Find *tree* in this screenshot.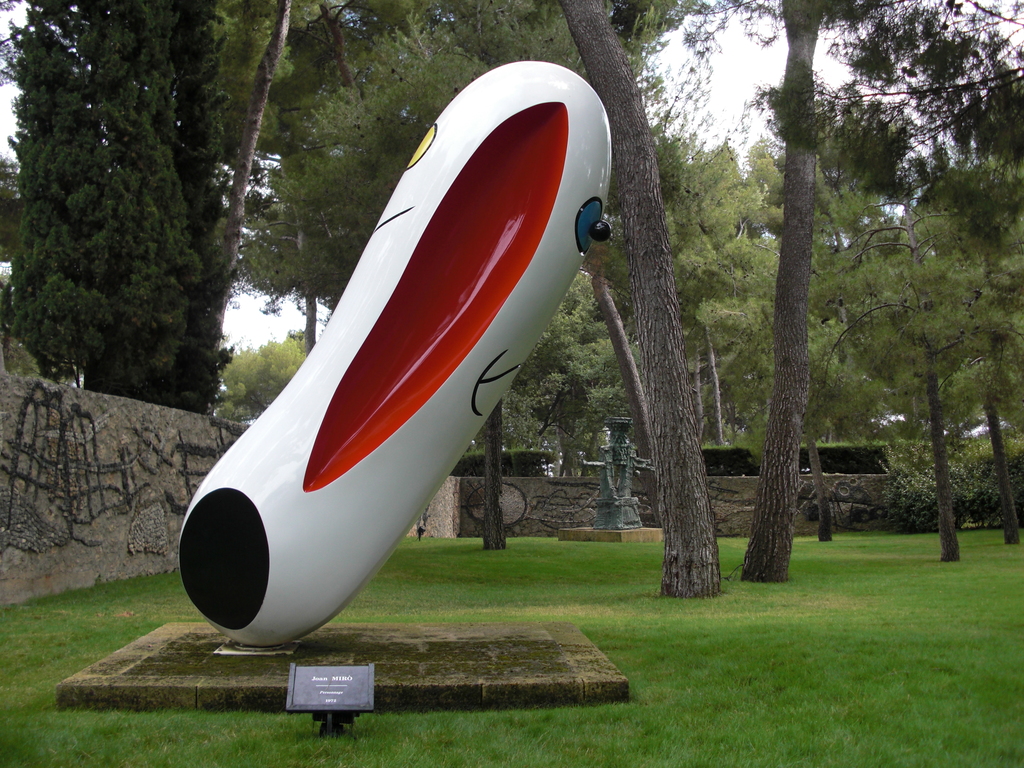
The bounding box for *tree* is BBox(0, 147, 29, 263).
